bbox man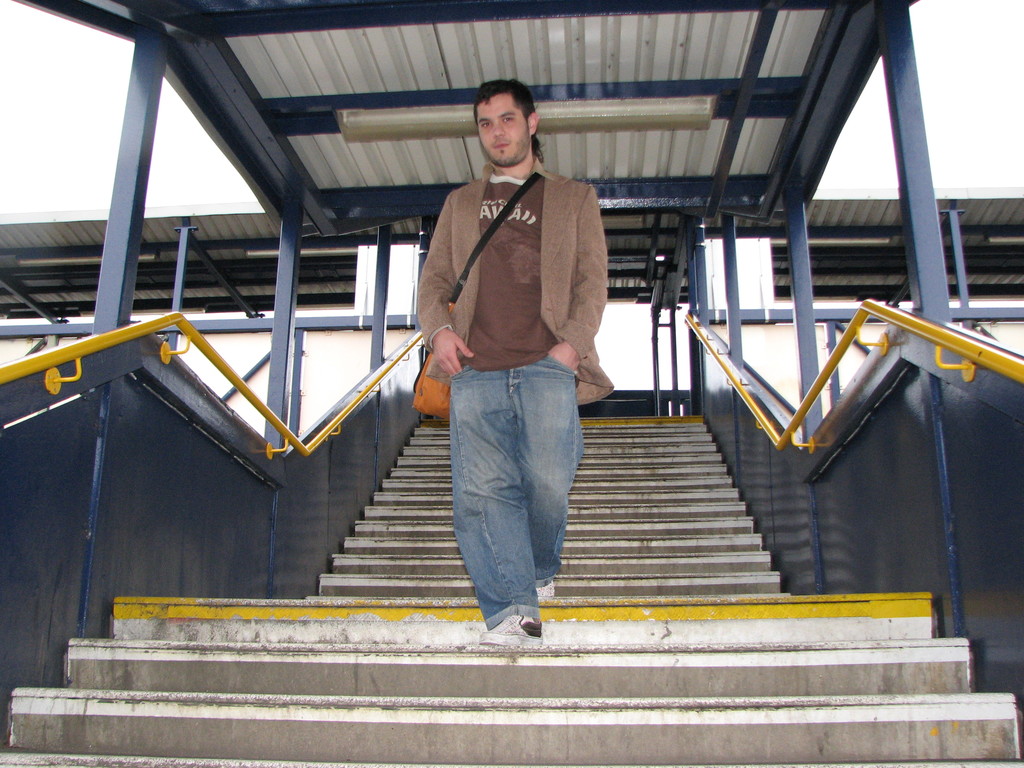
bbox=(405, 92, 622, 636)
